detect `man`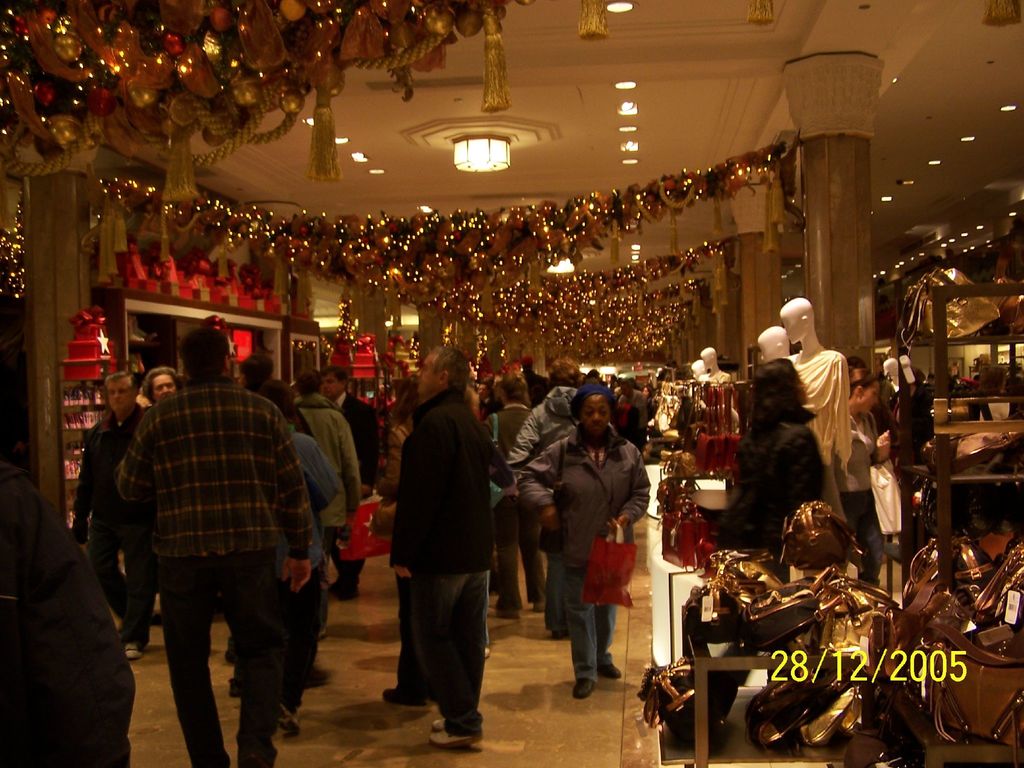
BBox(384, 346, 518, 748)
